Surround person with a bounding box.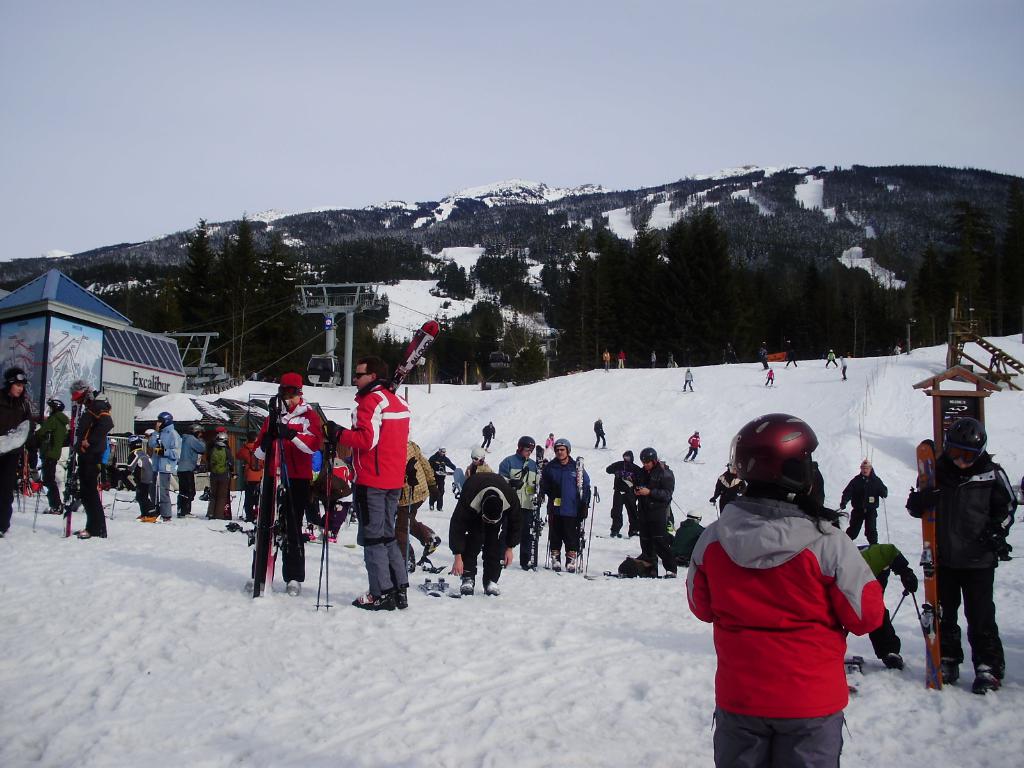
rect(493, 431, 537, 575).
